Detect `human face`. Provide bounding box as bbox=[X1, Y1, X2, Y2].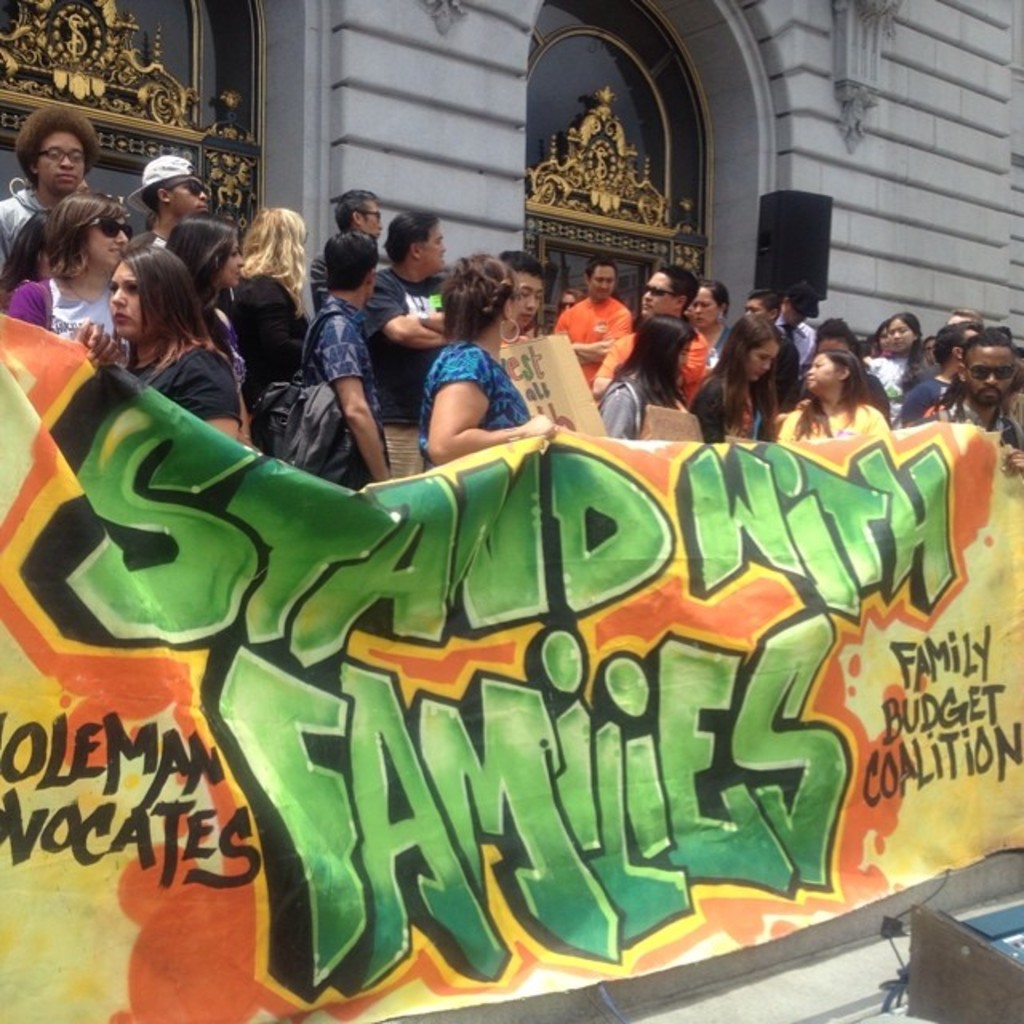
bbox=[362, 202, 384, 237].
